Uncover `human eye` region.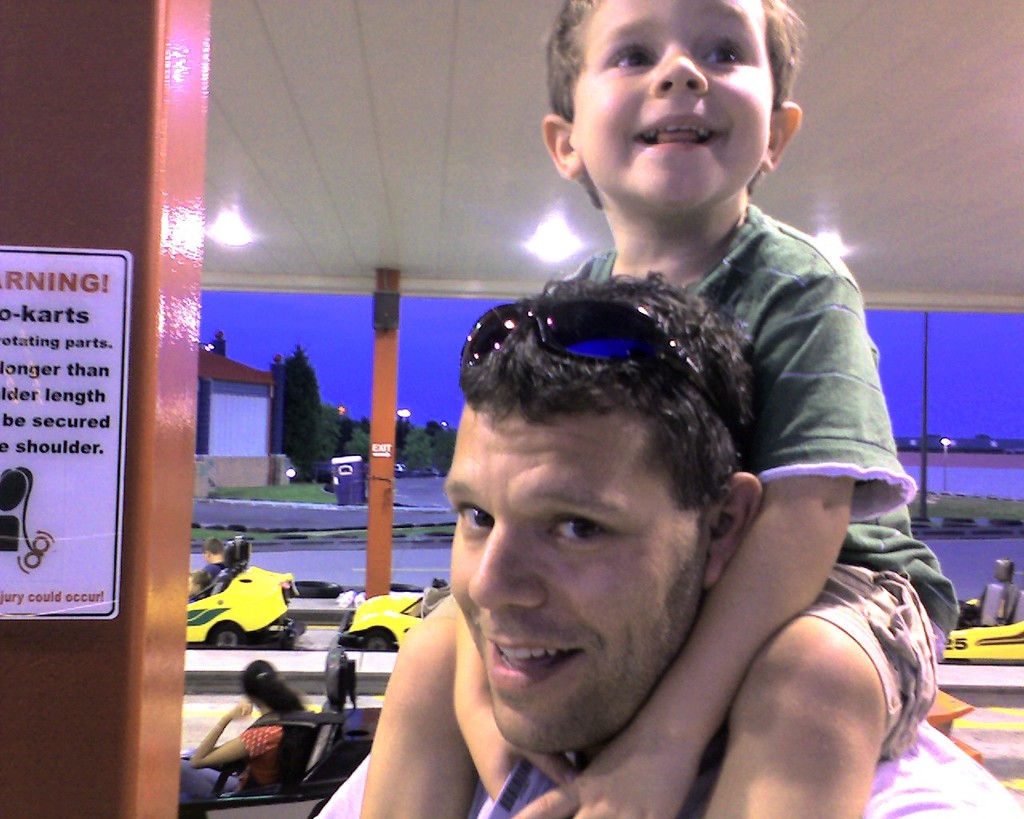
Uncovered: Rect(452, 500, 493, 544).
